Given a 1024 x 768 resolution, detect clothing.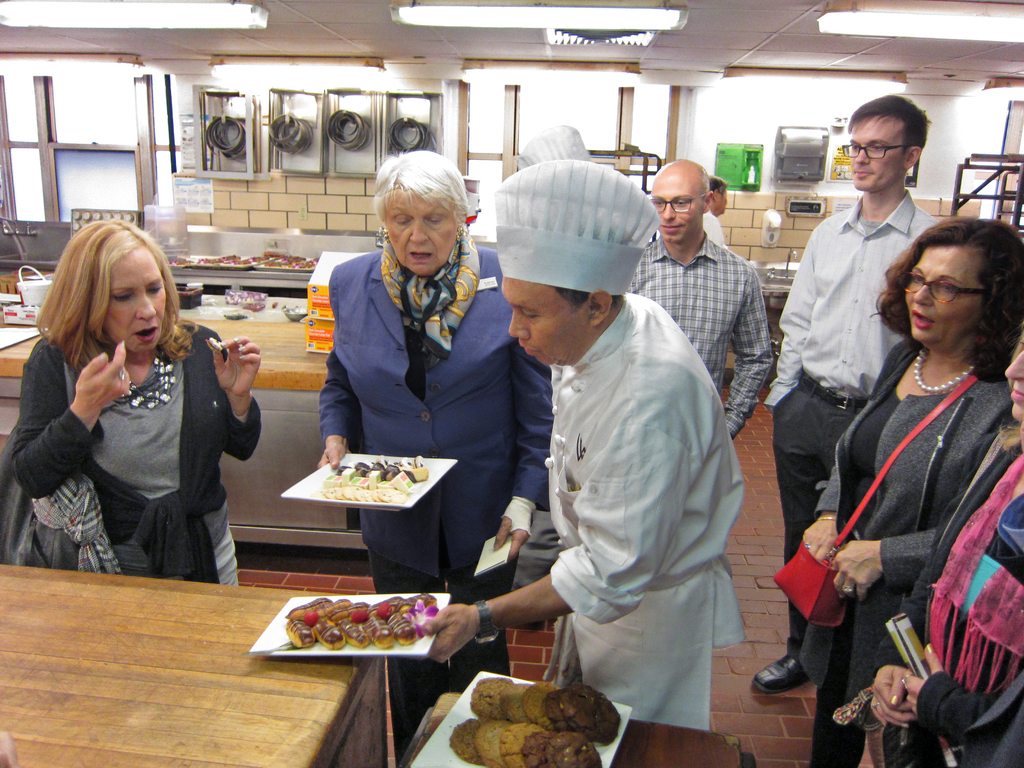
765/186/931/652.
